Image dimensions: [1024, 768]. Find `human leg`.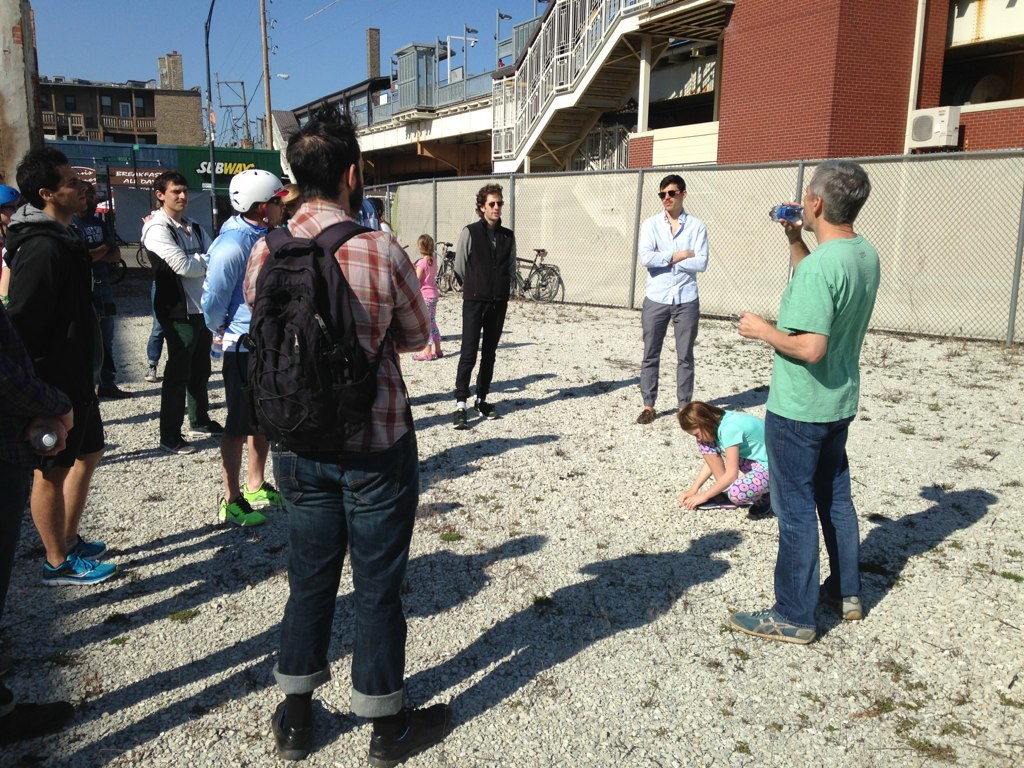
[x1=240, y1=426, x2=280, y2=509].
